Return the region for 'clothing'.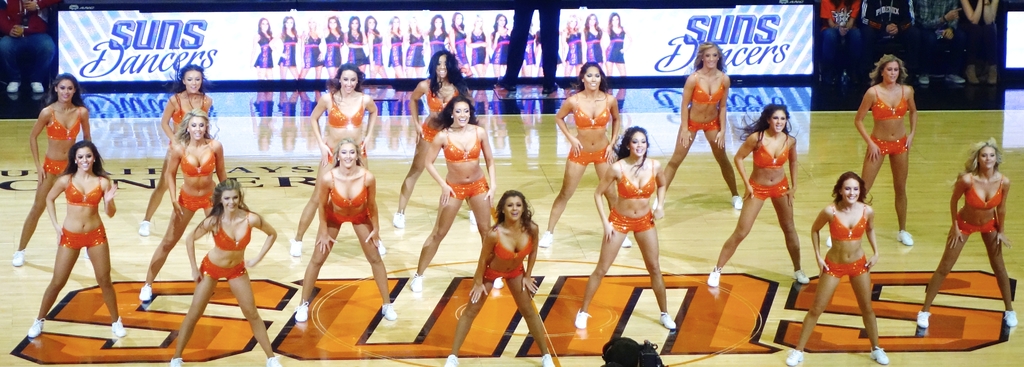
bbox(349, 33, 366, 66).
